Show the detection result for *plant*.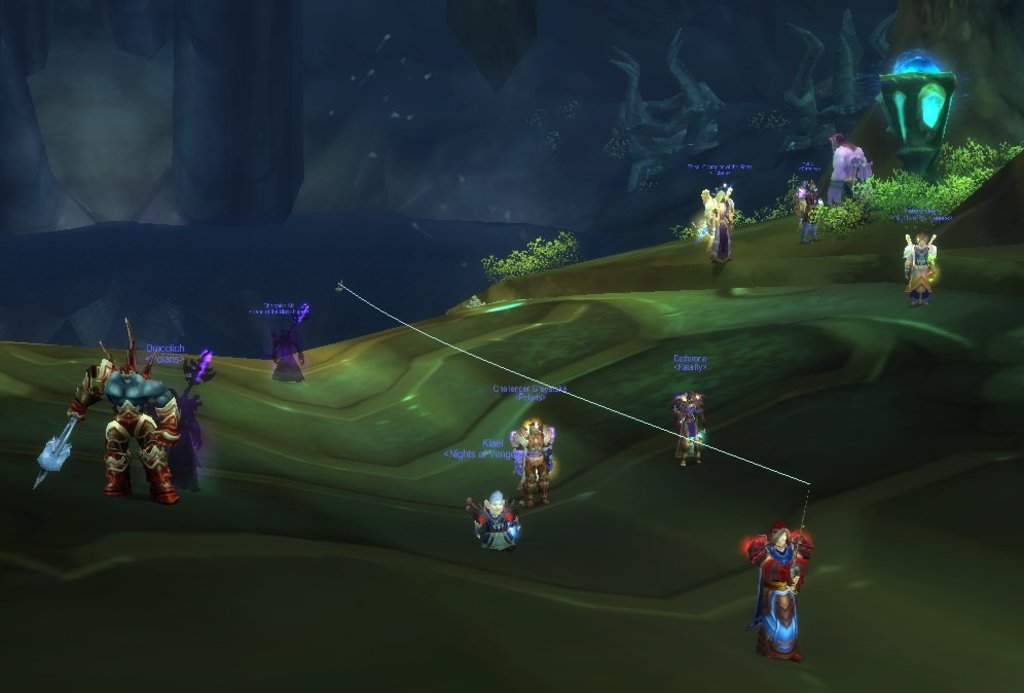
bbox(672, 223, 702, 239).
